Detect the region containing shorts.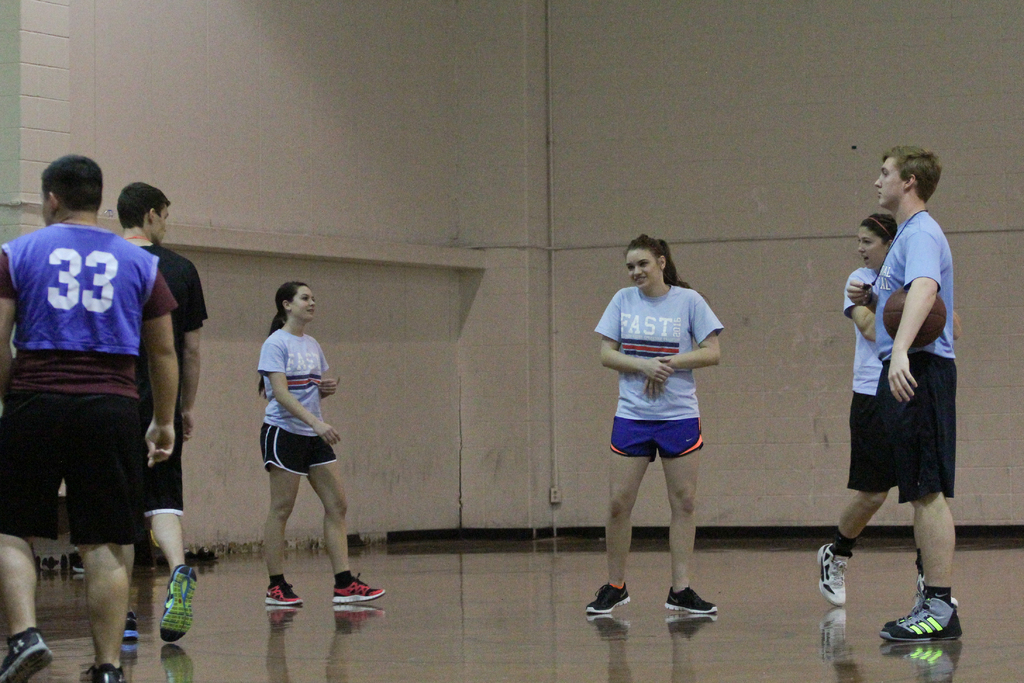
<box>886,353,955,504</box>.
